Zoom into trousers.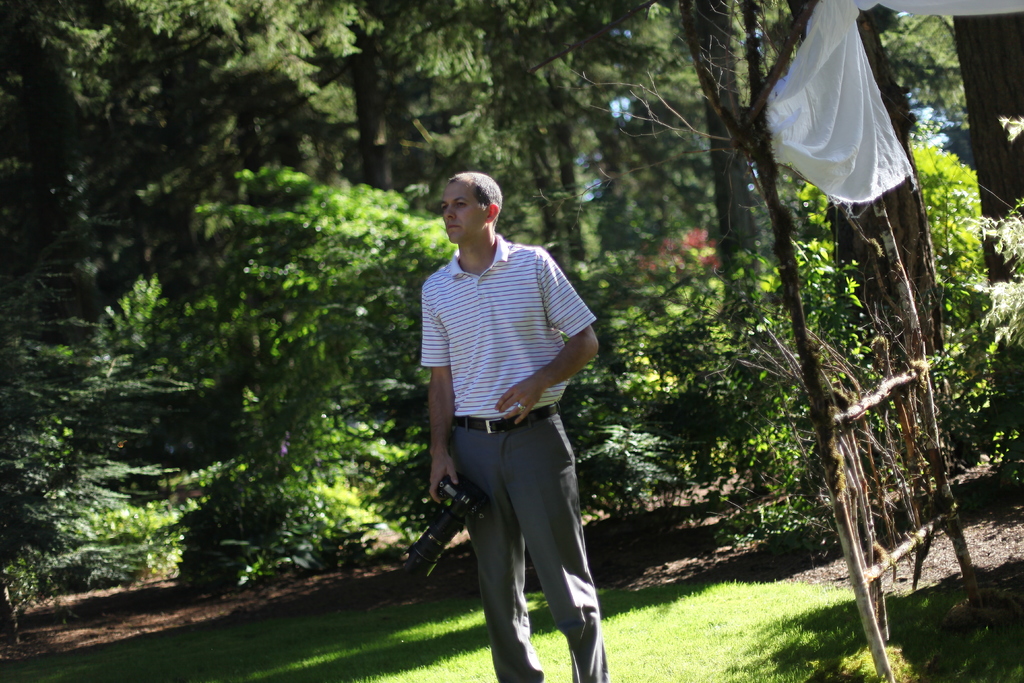
Zoom target: 449:404:609:682.
